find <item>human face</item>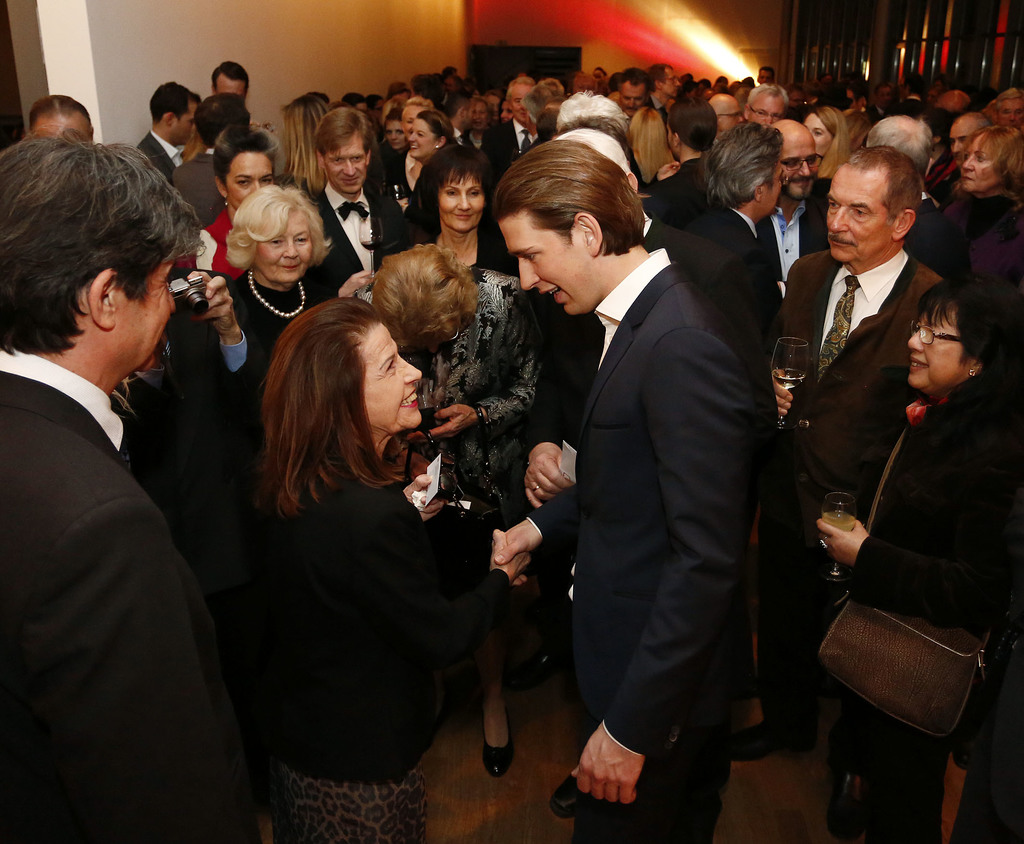
region(35, 118, 97, 145)
